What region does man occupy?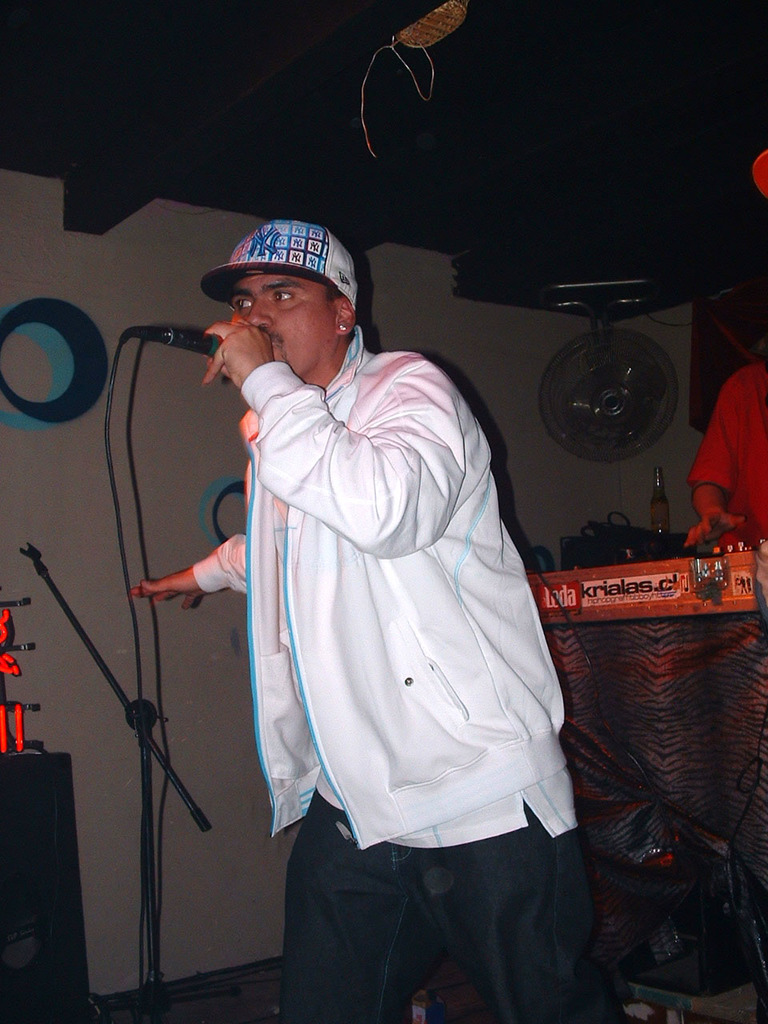
[682, 358, 767, 542].
